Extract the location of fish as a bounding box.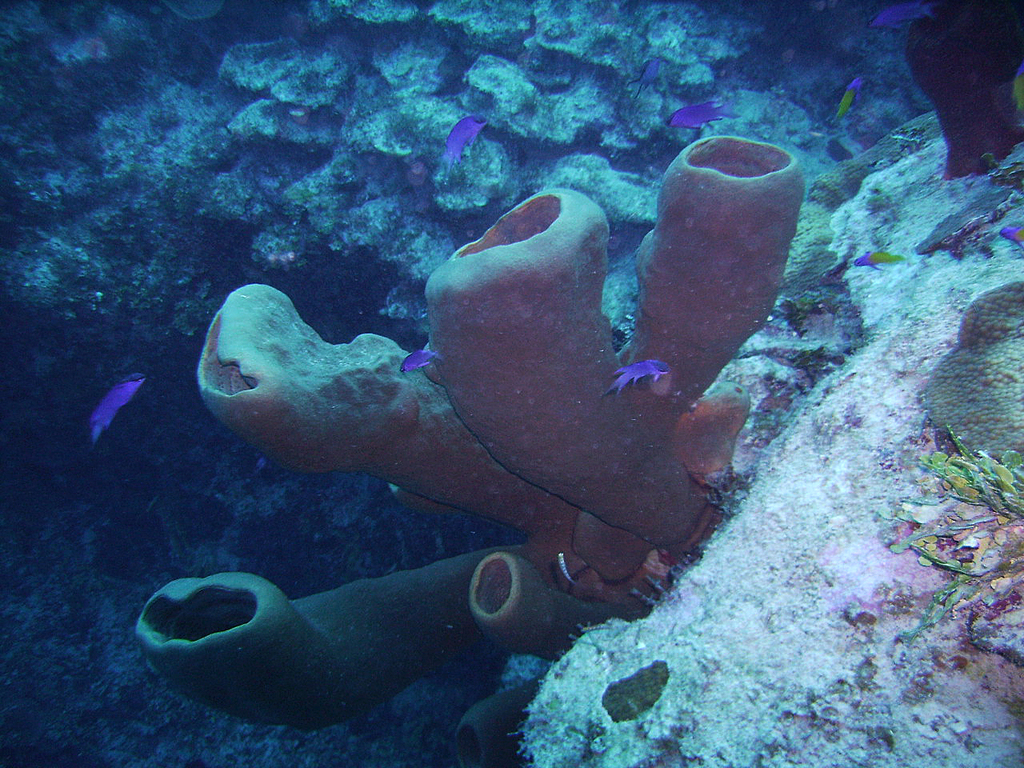
(x1=395, y1=346, x2=447, y2=378).
